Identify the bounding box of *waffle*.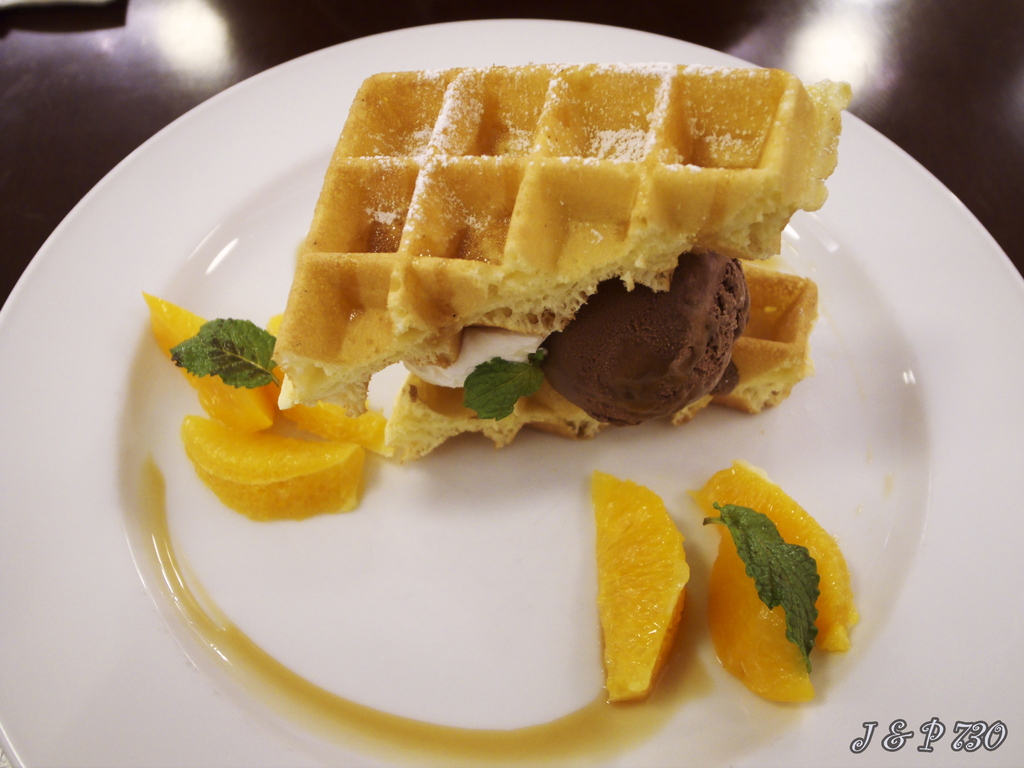
bbox(276, 70, 851, 420).
